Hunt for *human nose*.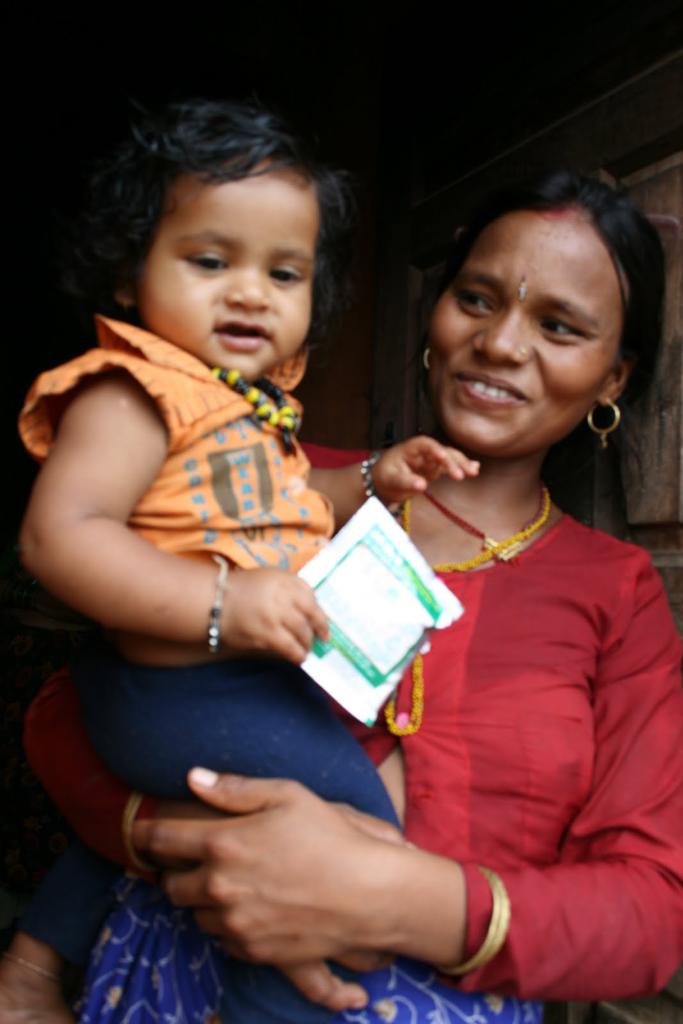
Hunted down at [225,265,271,317].
